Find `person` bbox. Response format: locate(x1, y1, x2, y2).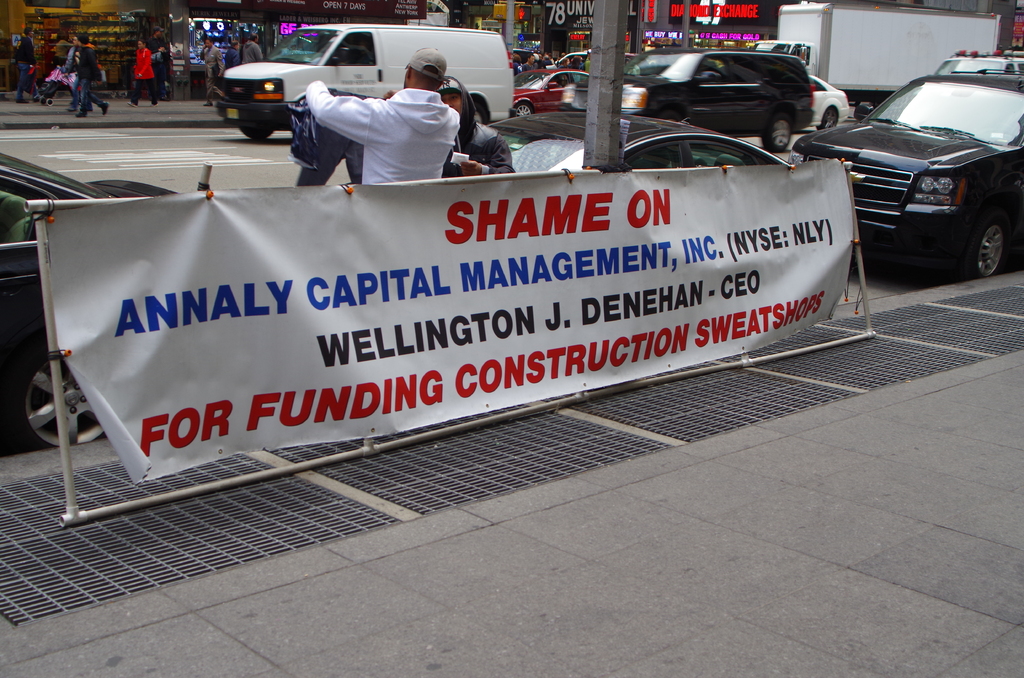
locate(220, 38, 241, 75).
